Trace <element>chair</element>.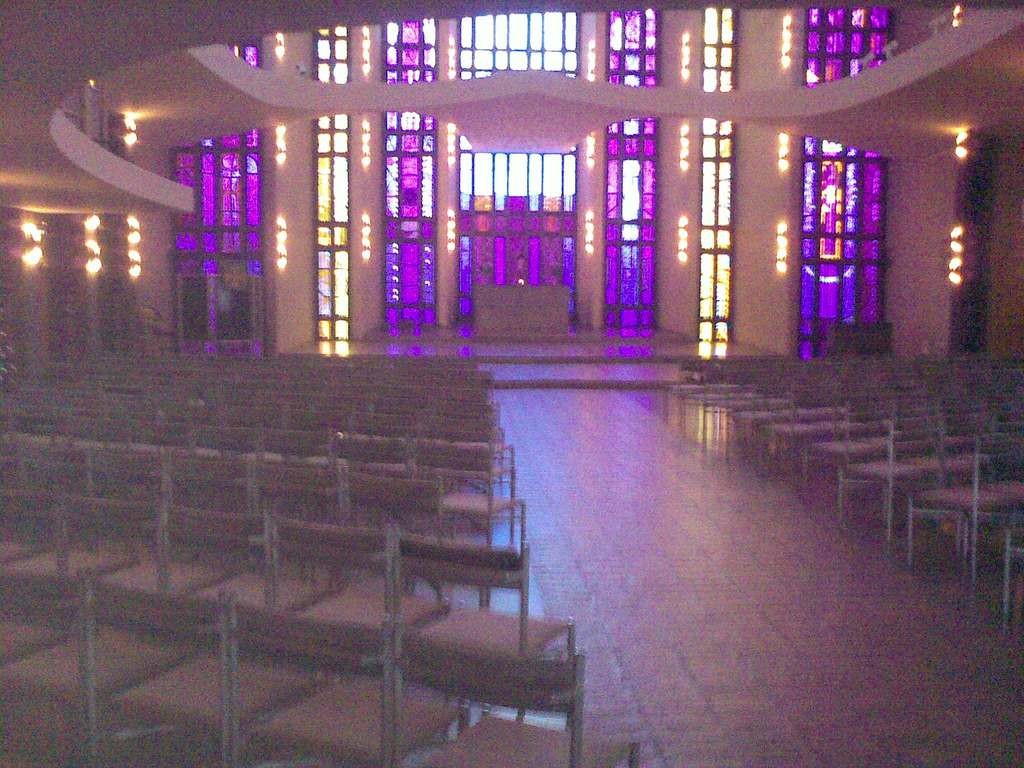
Traced to [396,522,575,729].
